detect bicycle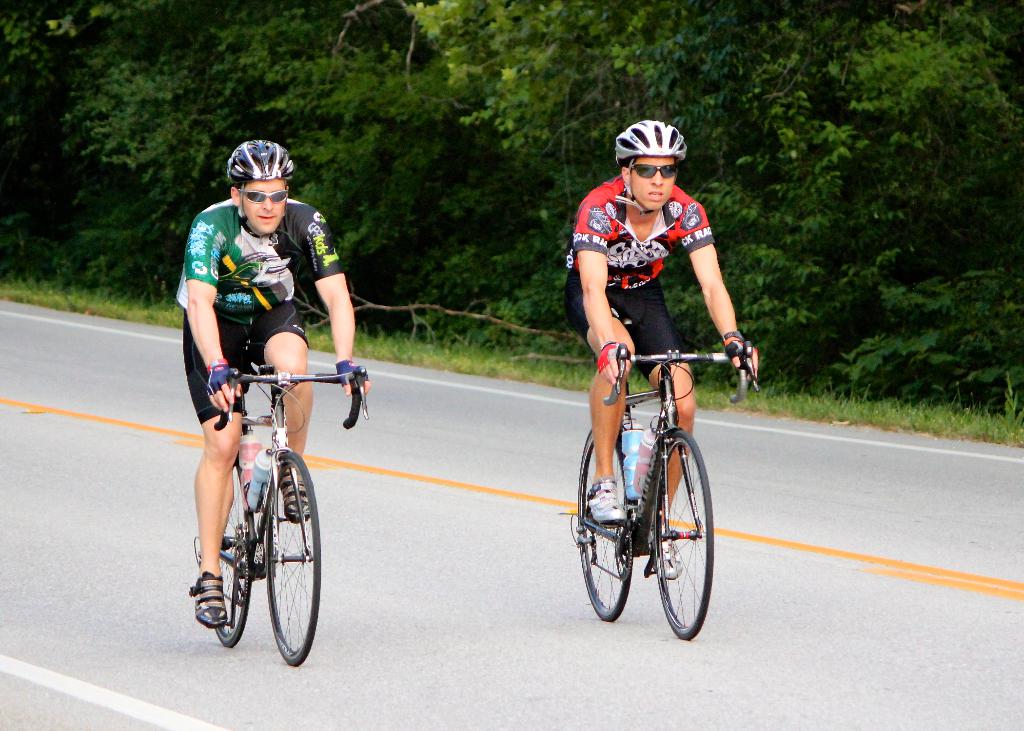
left=186, top=364, right=372, bottom=659
